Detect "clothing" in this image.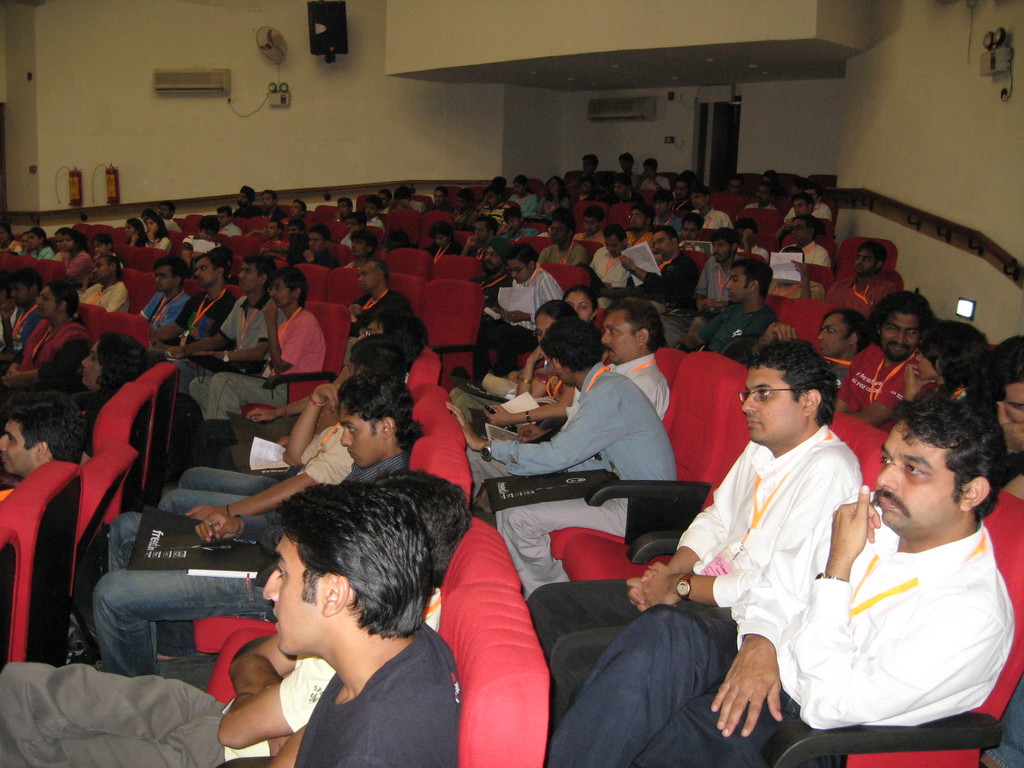
Detection: {"x1": 158, "y1": 289, "x2": 243, "y2": 362}.
